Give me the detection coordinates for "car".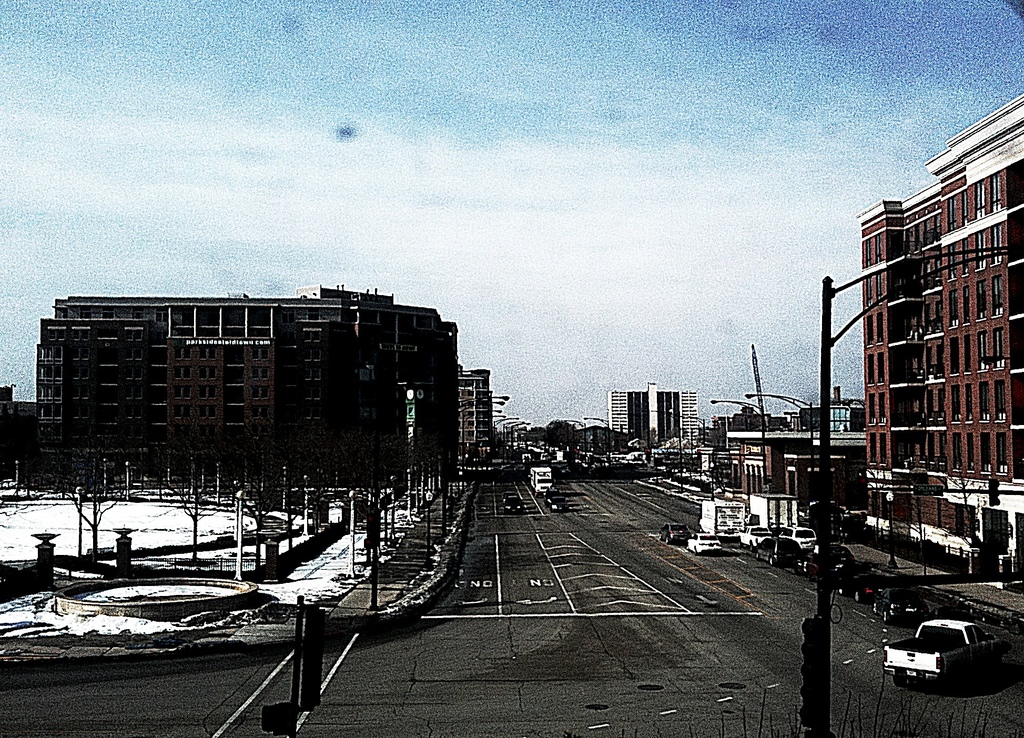
<box>502,491,526,516</box>.
